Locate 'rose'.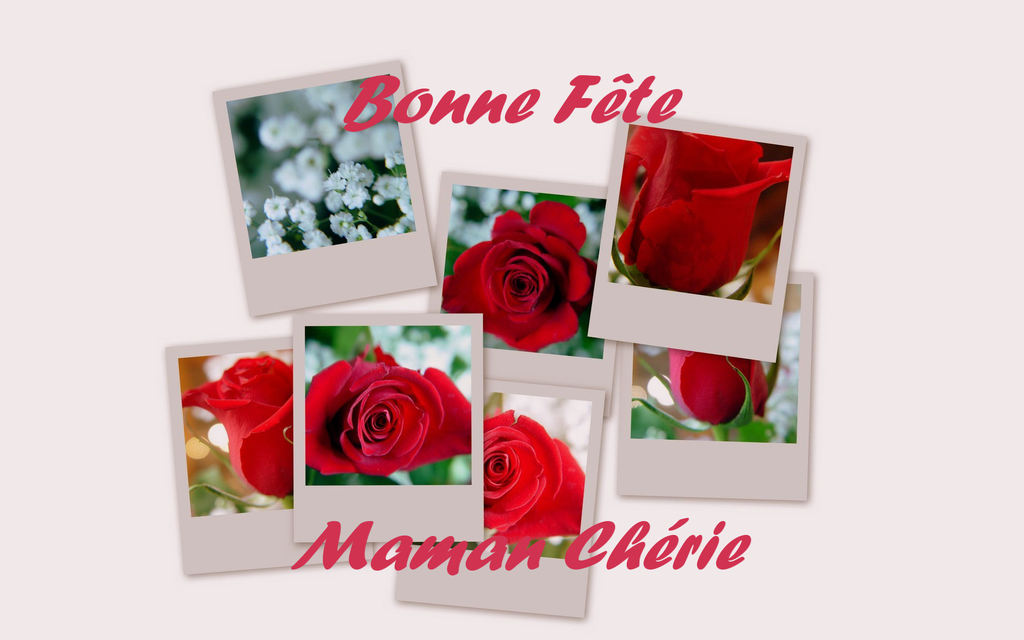
Bounding box: locate(623, 127, 795, 293).
